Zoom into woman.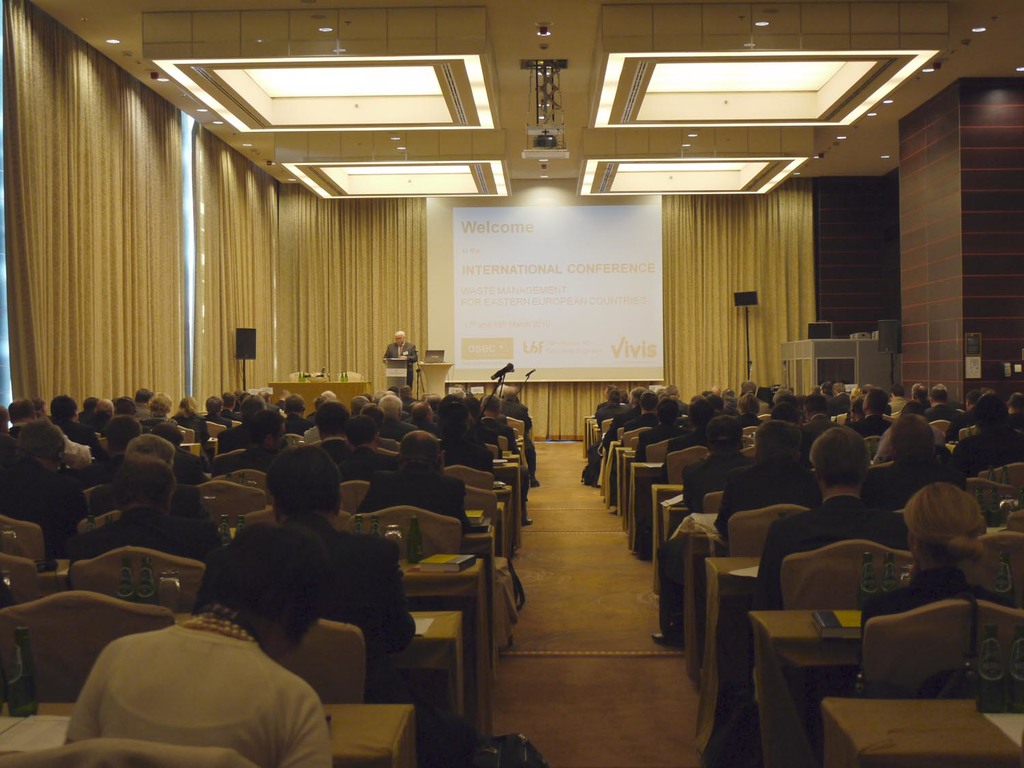
Zoom target: <bbox>169, 393, 213, 446</bbox>.
